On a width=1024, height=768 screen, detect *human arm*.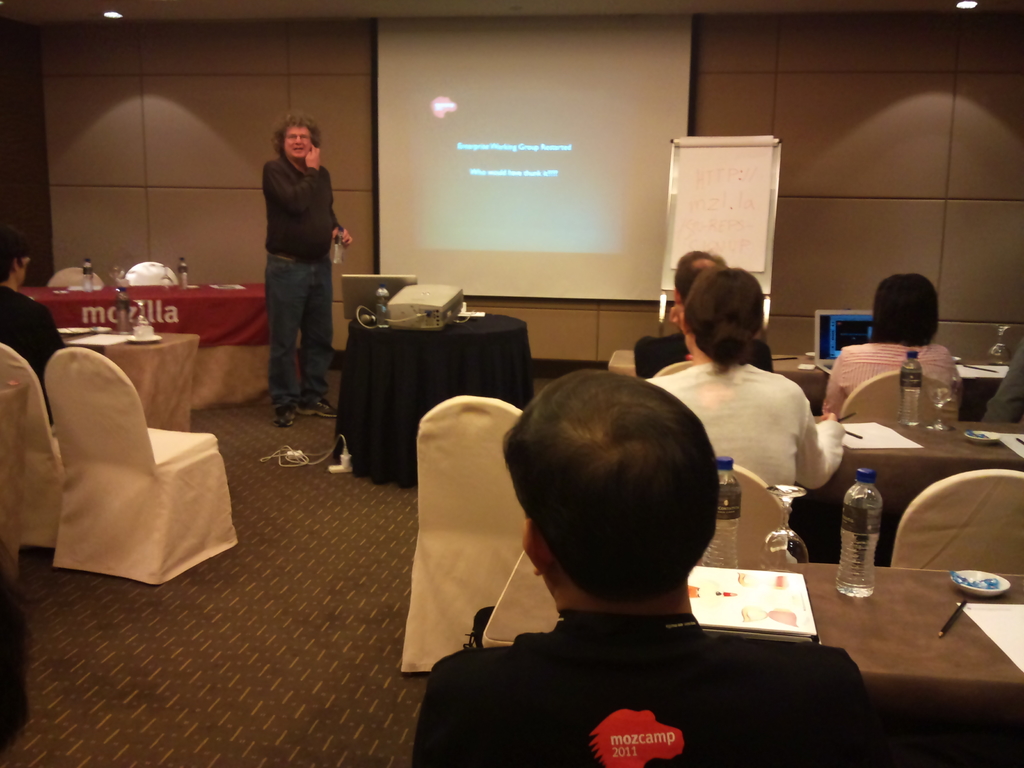
bbox=[324, 166, 351, 246].
